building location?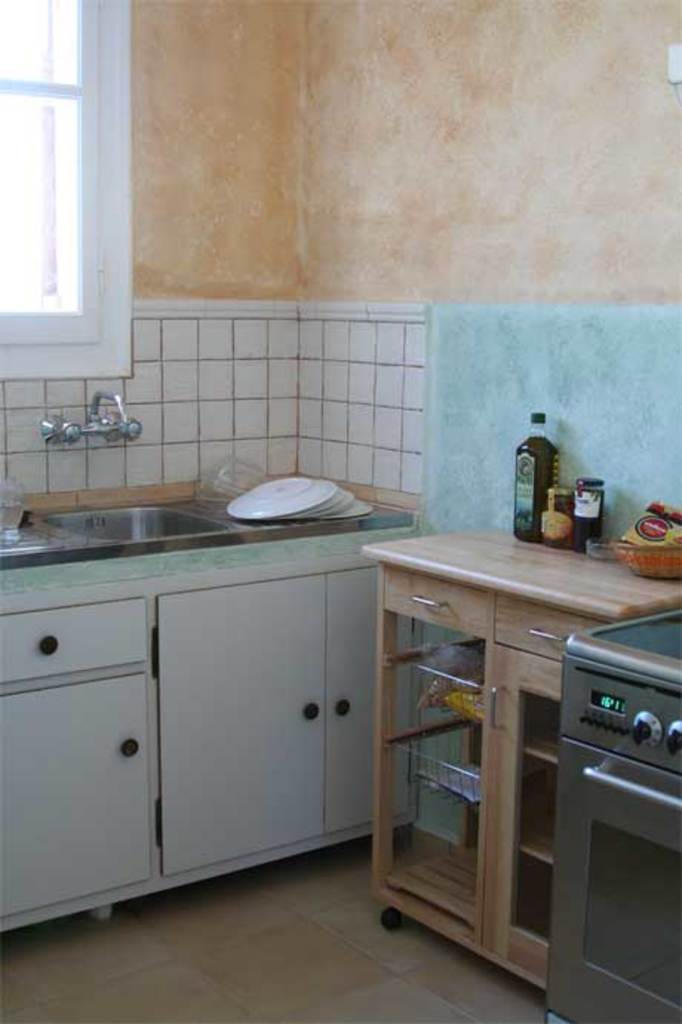
(left=0, top=1, right=681, bottom=1023)
